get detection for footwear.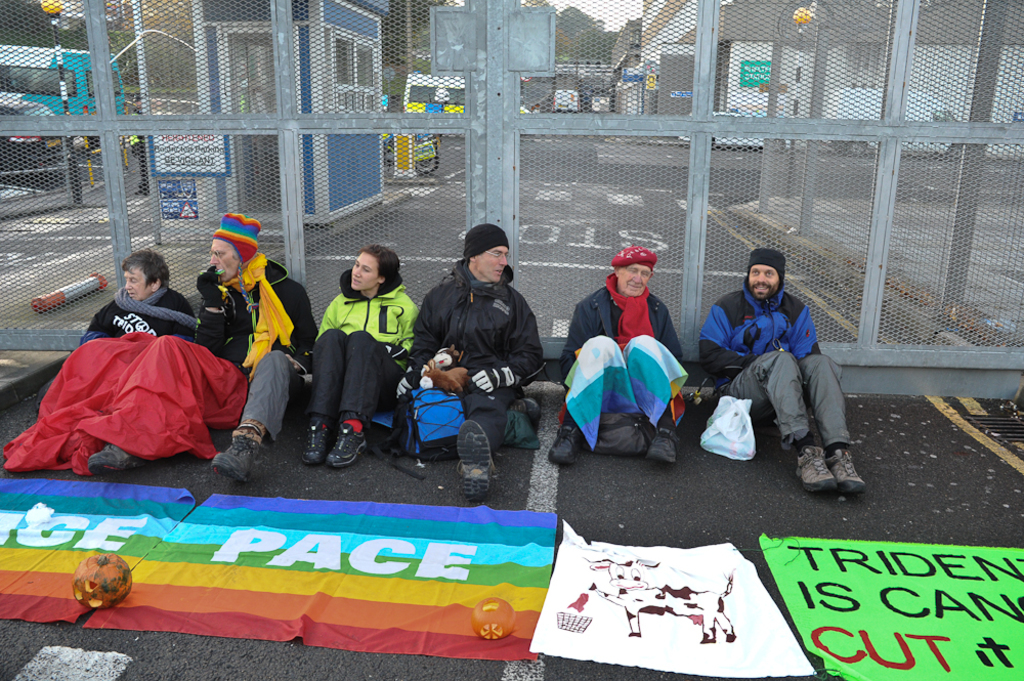
Detection: (646, 427, 682, 467).
